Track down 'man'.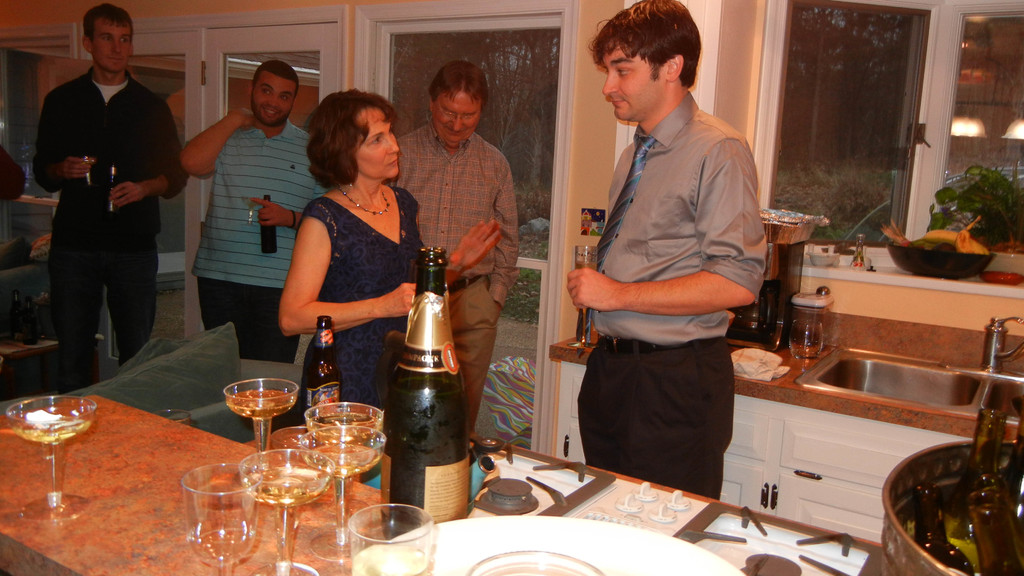
Tracked to 394, 62, 519, 432.
